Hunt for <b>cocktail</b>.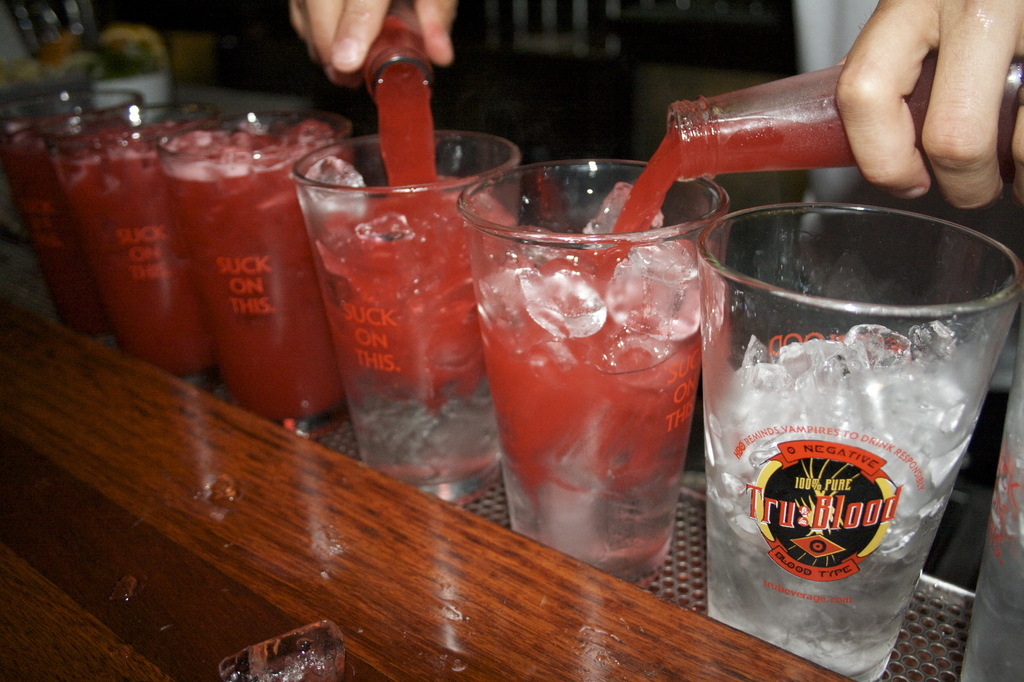
Hunted down at bbox=(0, 84, 143, 345).
